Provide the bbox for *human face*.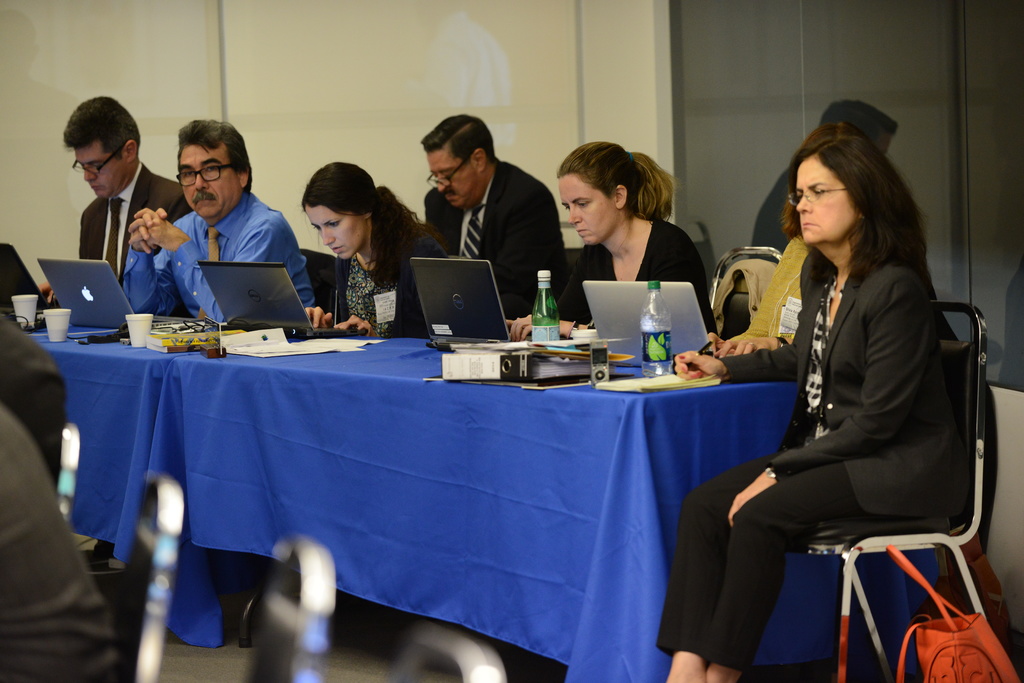
(560, 178, 619, 248).
